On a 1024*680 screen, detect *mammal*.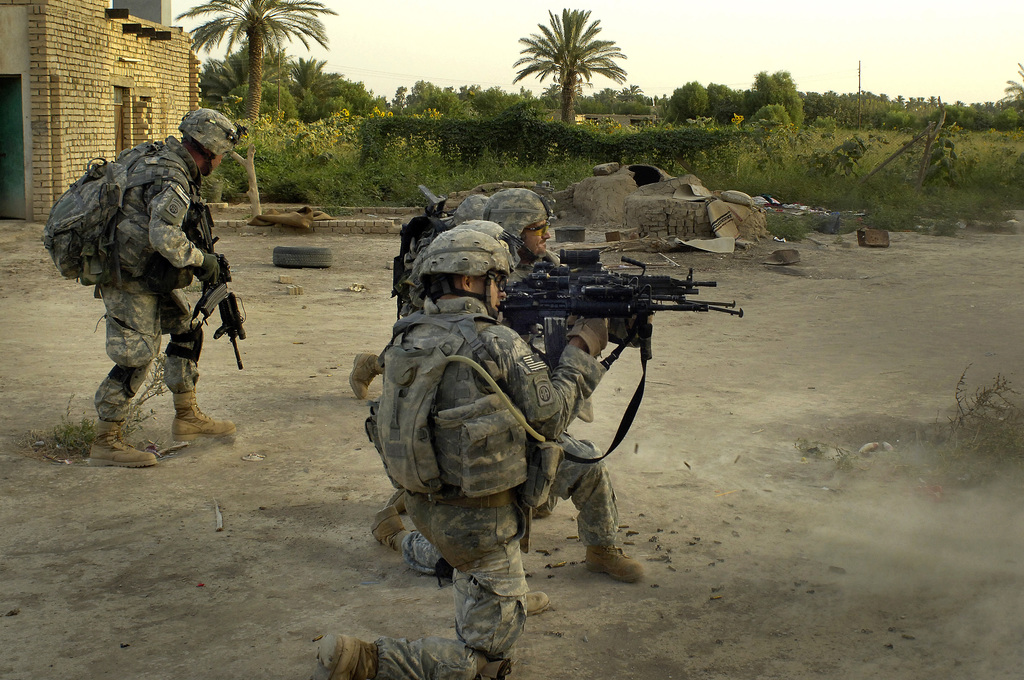
Rect(348, 197, 495, 395).
